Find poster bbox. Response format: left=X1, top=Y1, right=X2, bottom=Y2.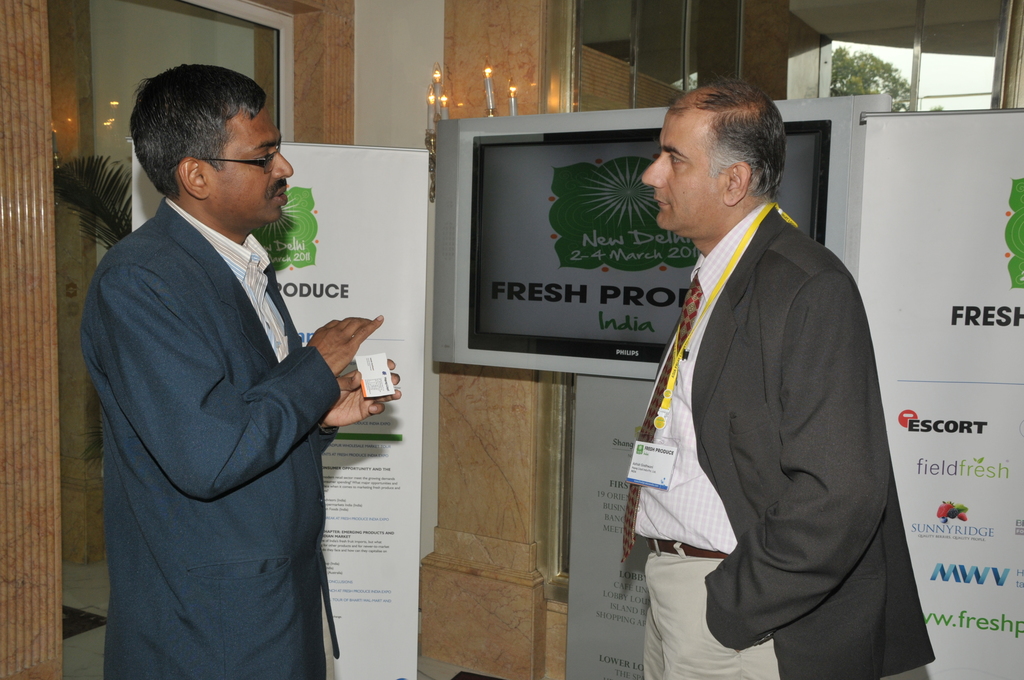
left=565, top=371, right=652, bottom=679.
